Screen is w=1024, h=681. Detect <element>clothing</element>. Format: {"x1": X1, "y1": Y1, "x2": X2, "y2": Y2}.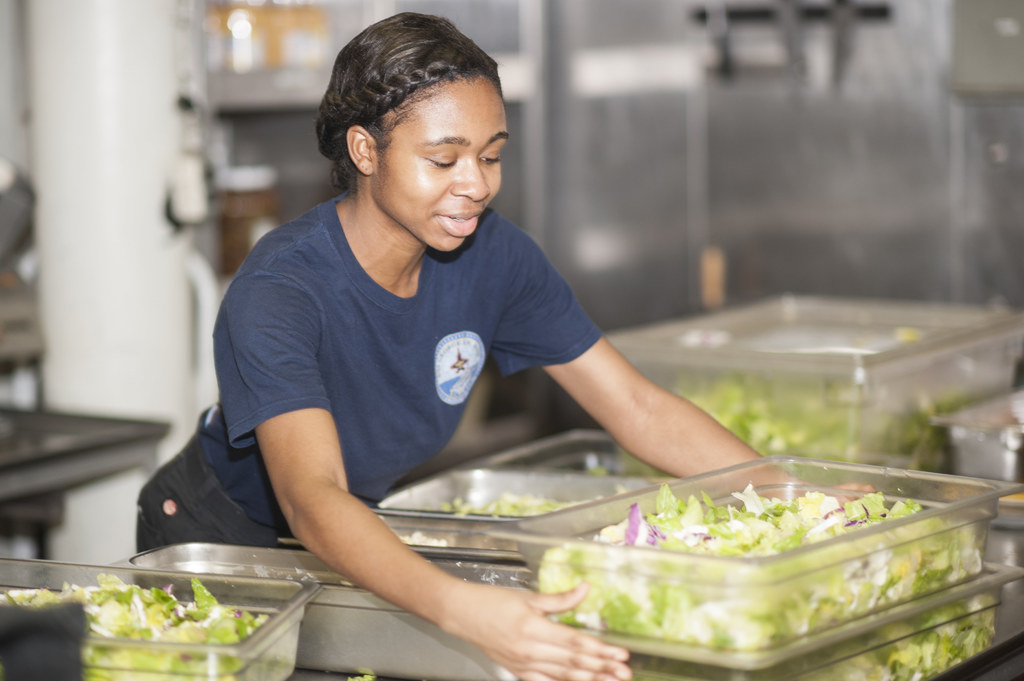
{"x1": 132, "y1": 186, "x2": 602, "y2": 549}.
